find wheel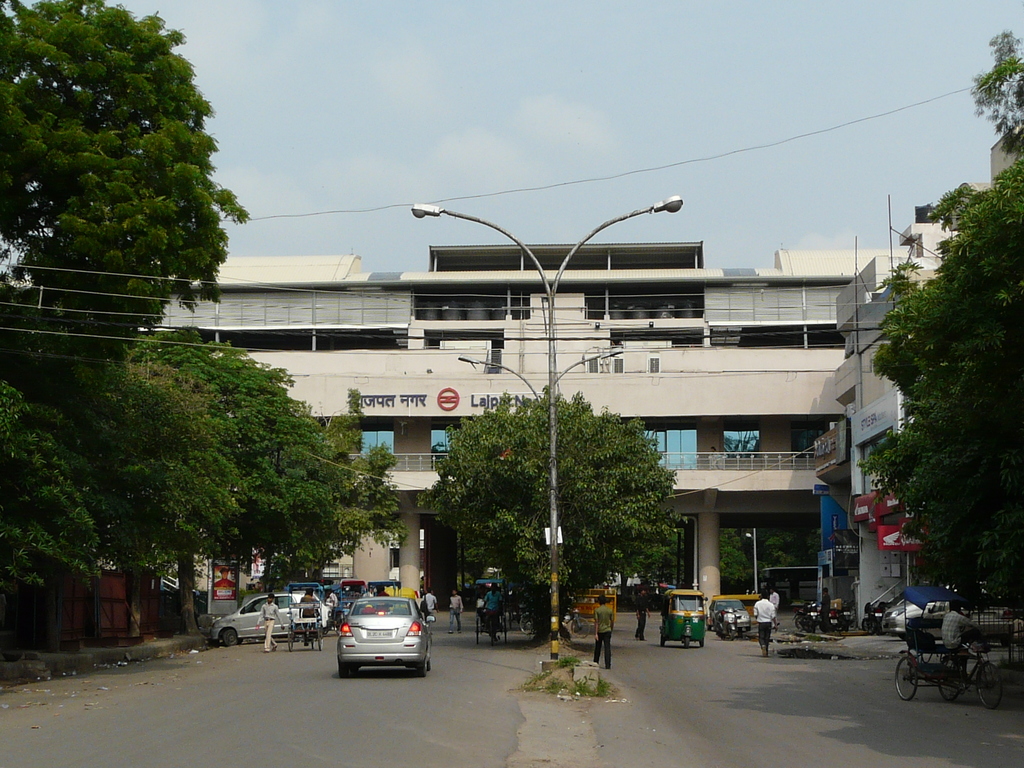
box(335, 662, 355, 679)
